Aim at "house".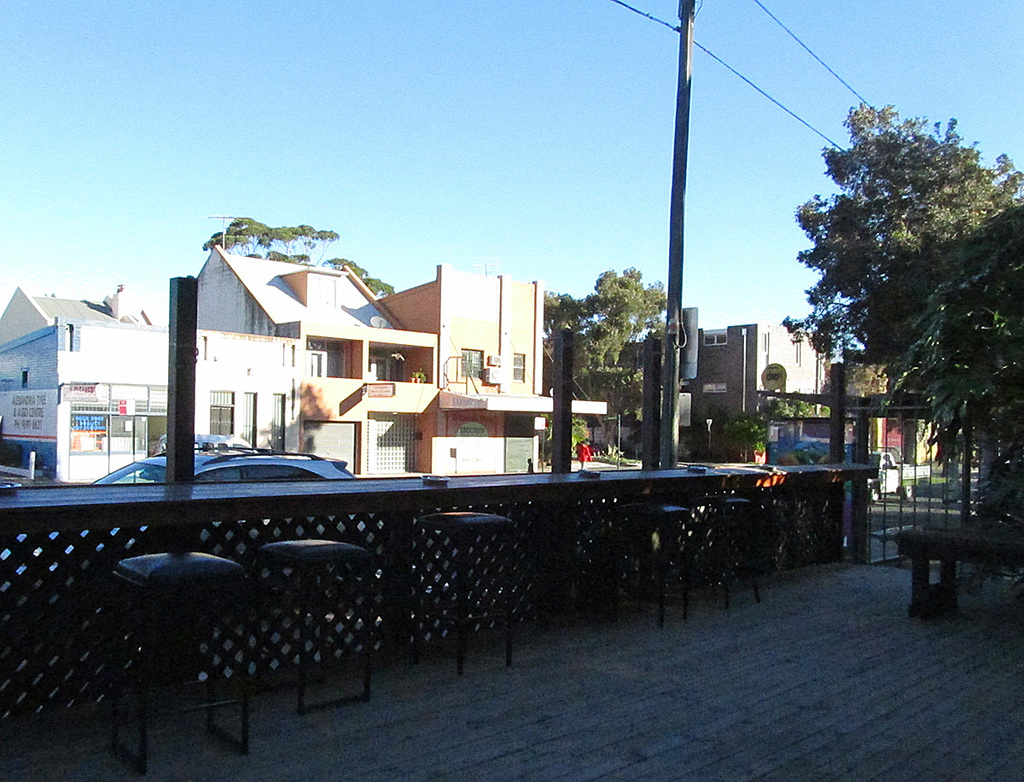
Aimed at (x1=585, y1=304, x2=835, y2=458).
